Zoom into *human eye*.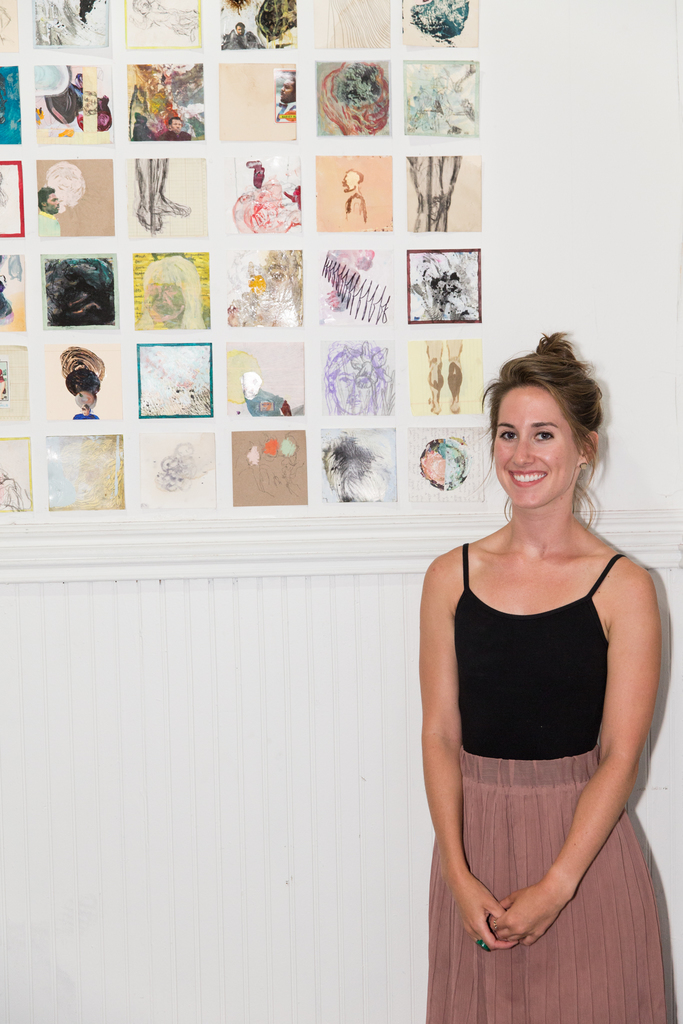
Zoom target: (left=491, top=428, right=518, bottom=445).
